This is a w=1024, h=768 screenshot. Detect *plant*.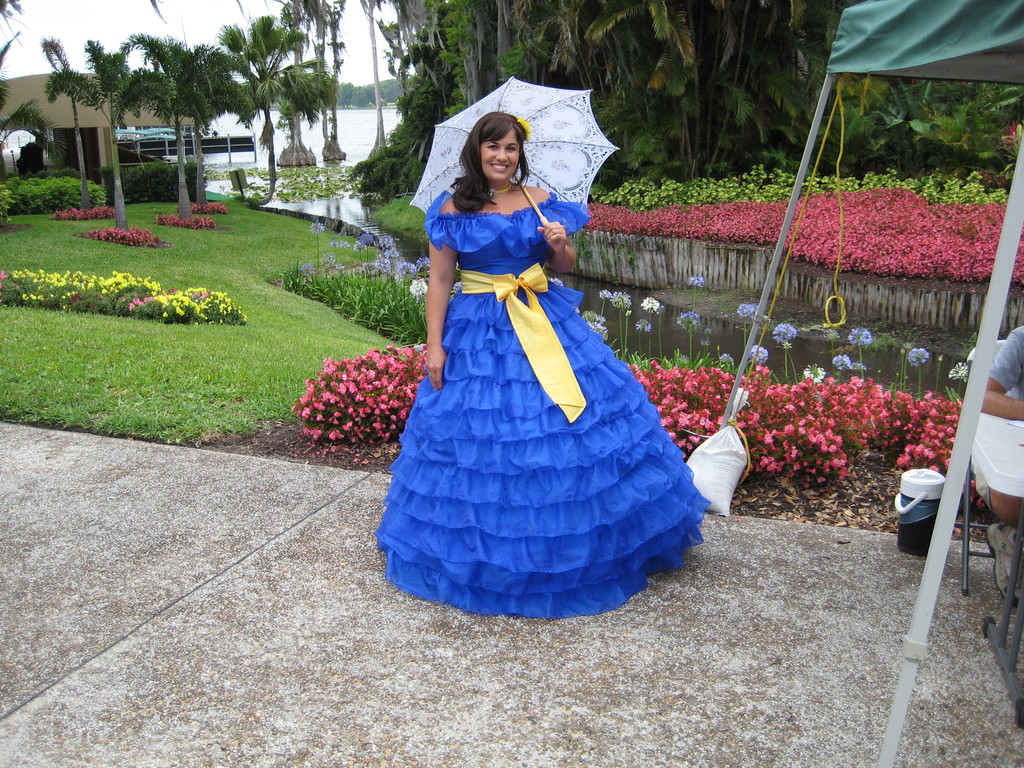
bbox(189, 197, 234, 216).
